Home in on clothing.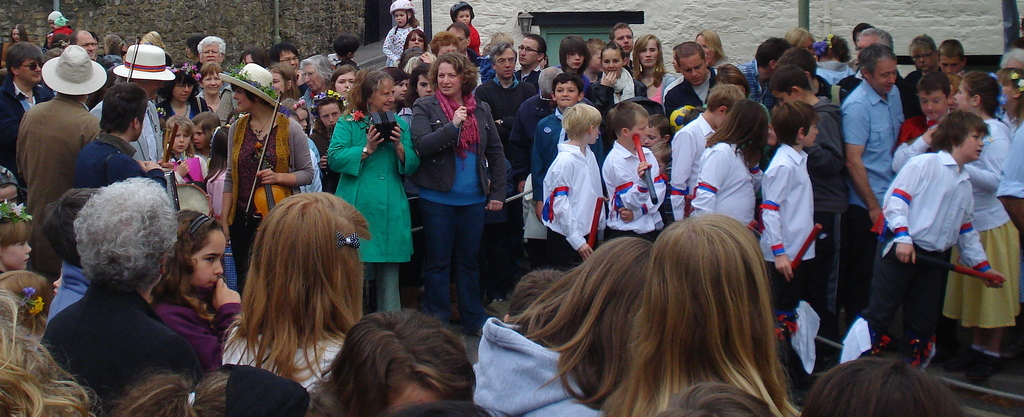
Homed in at {"x1": 595, "y1": 135, "x2": 662, "y2": 234}.
